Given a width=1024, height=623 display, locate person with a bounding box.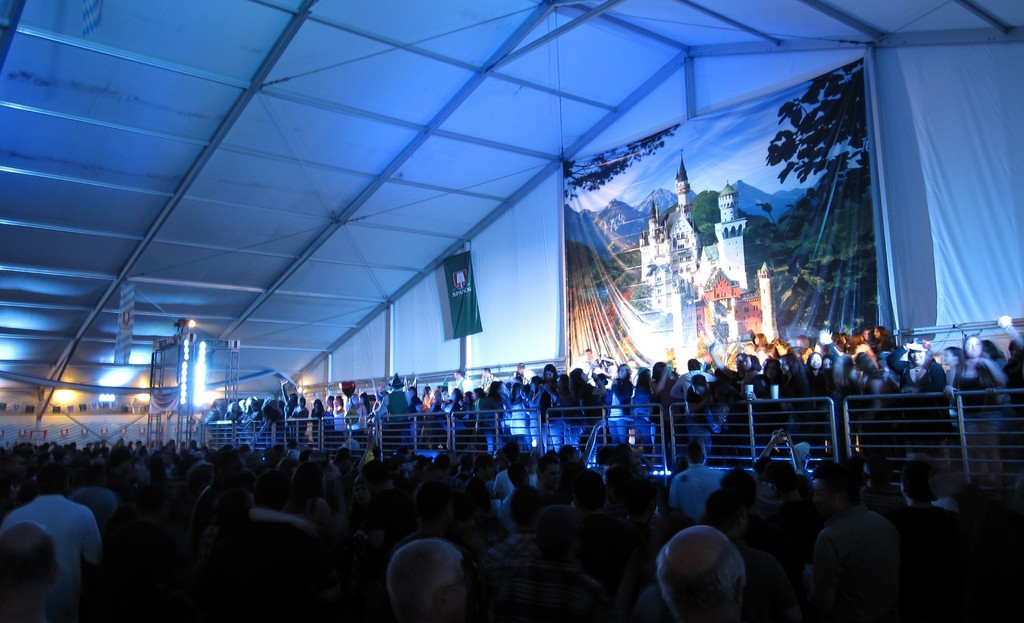
Located: bbox(611, 363, 636, 440).
